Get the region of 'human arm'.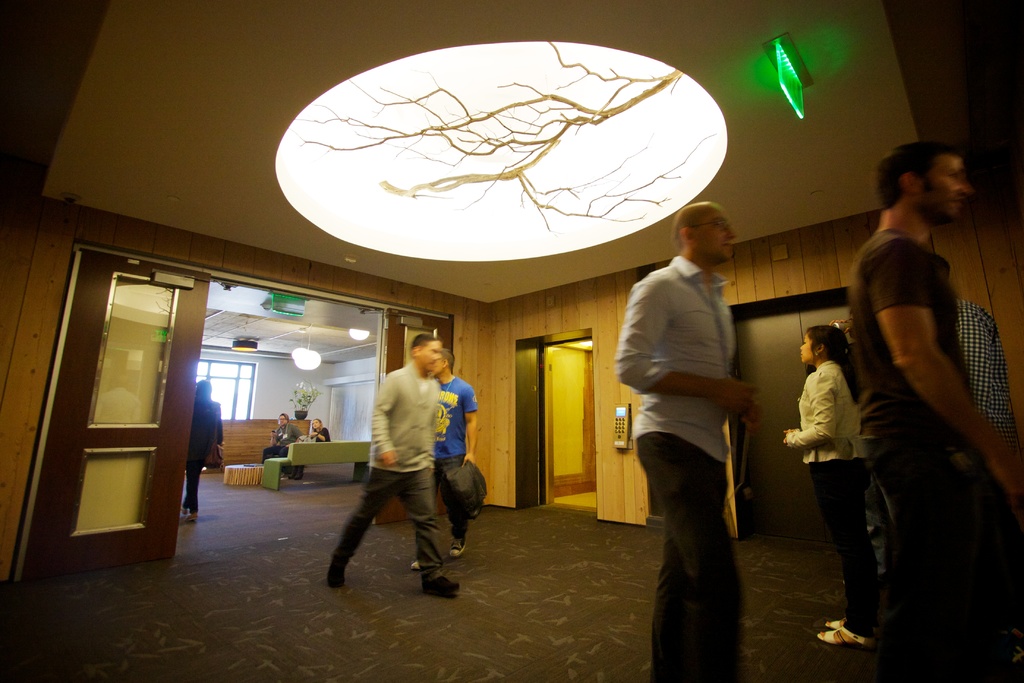
rect(308, 425, 328, 443).
